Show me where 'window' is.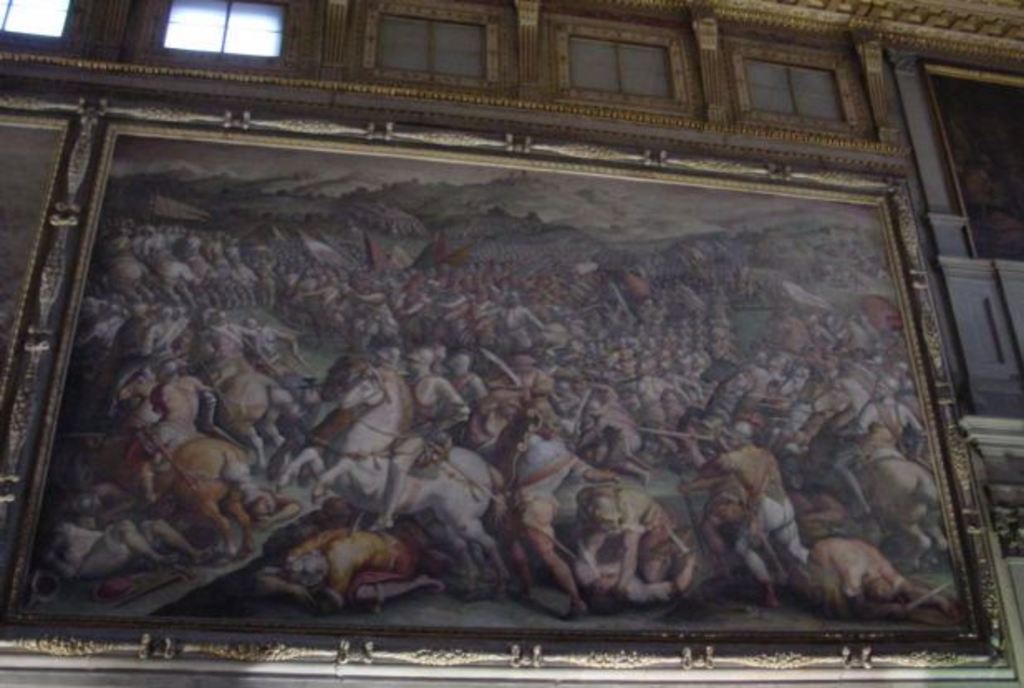
'window' is at box(548, 15, 704, 109).
